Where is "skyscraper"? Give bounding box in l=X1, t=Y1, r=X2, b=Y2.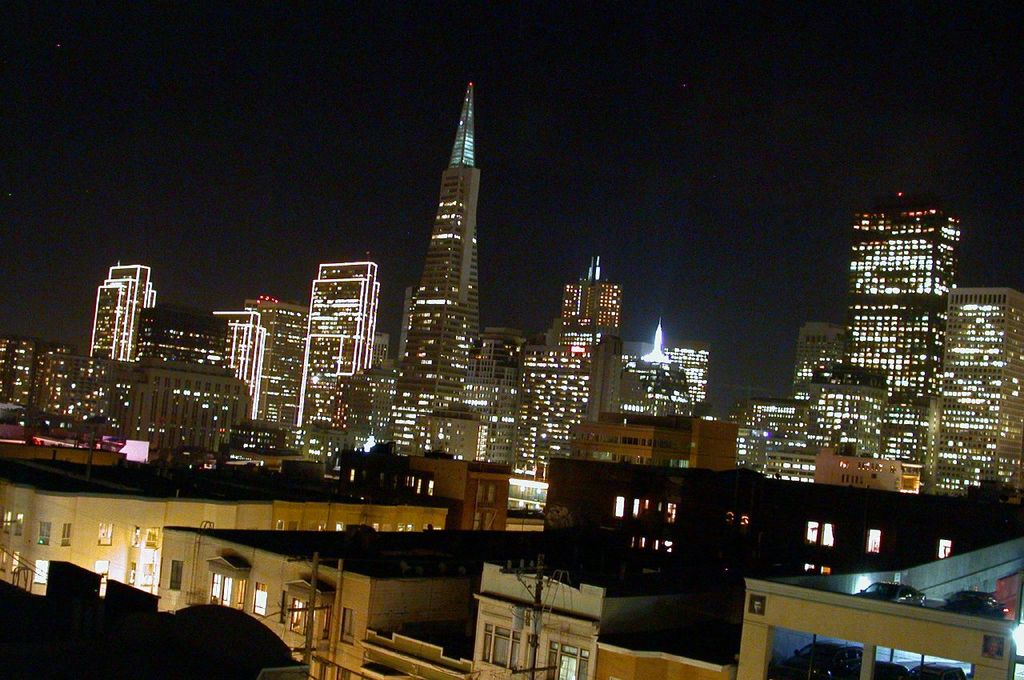
l=219, t=296, r=308, b=448.
